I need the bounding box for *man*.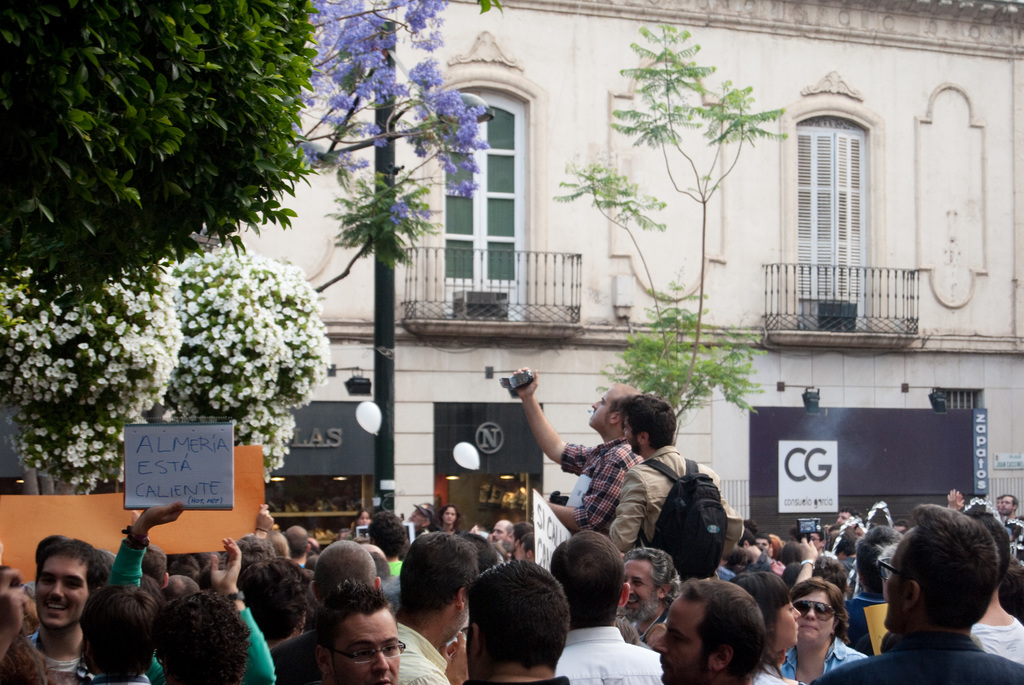
Here it is: pyautogui.locateOnScreen(136, 544, 166, 583).
